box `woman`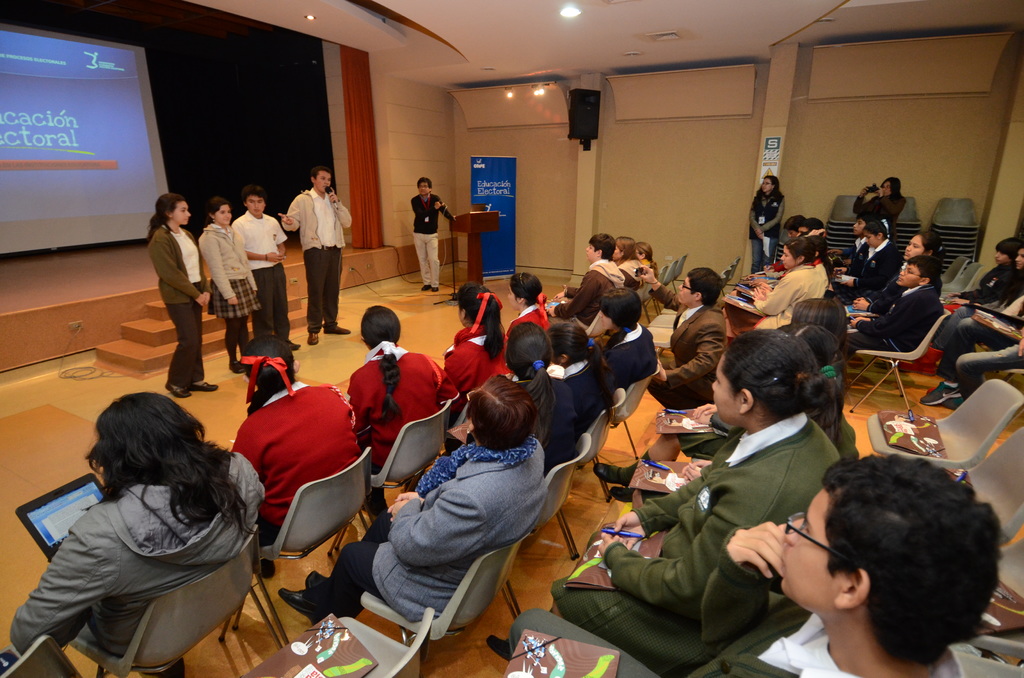
614 236 641 286
